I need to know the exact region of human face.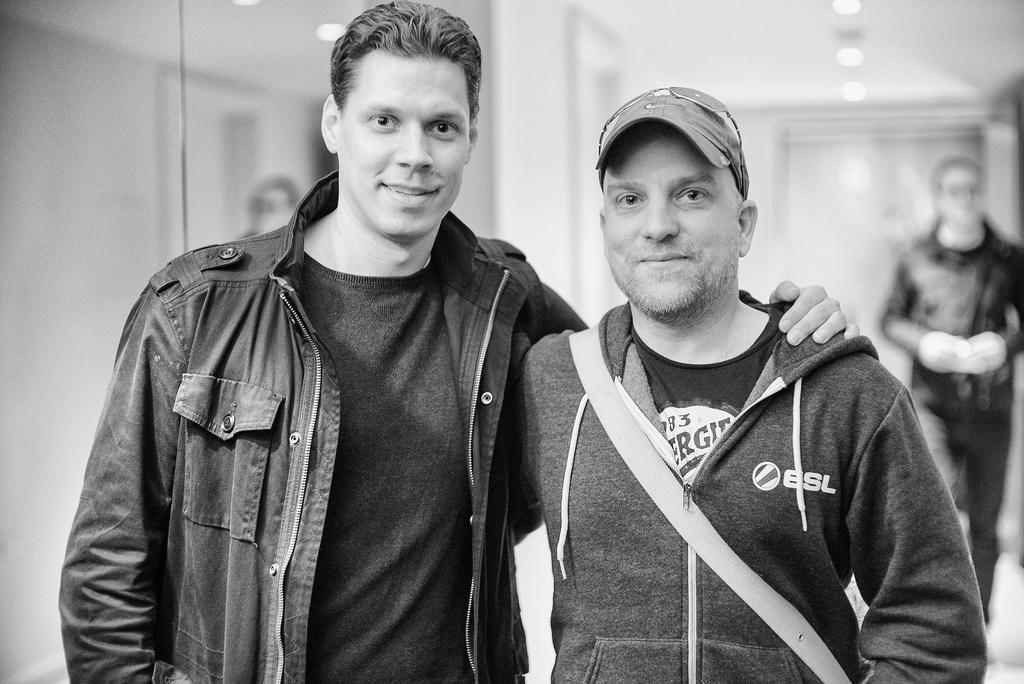
Region: (left=339, top=48, right=473, bottom=245).
